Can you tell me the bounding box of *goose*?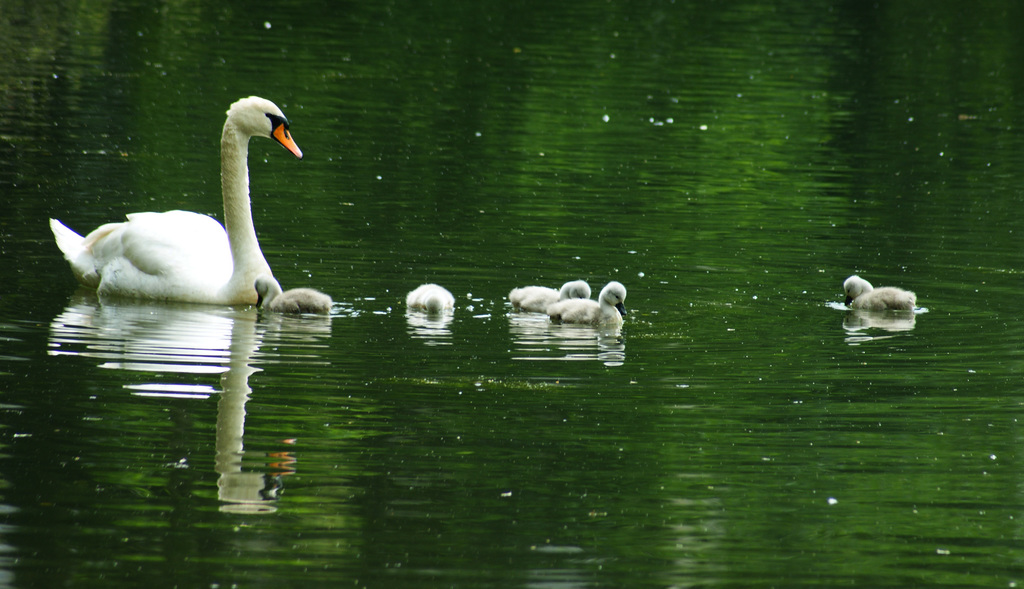
50 100 303 305.
